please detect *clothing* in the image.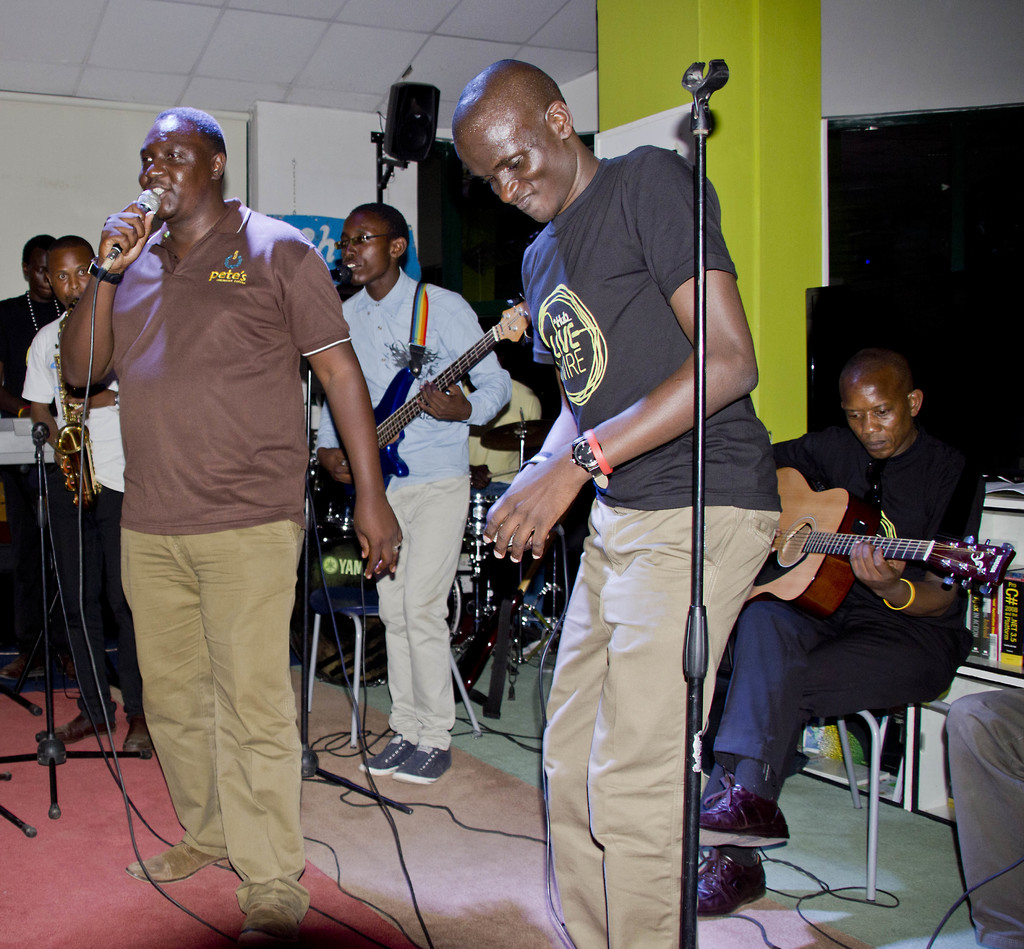
698, 420, 989, 872.
